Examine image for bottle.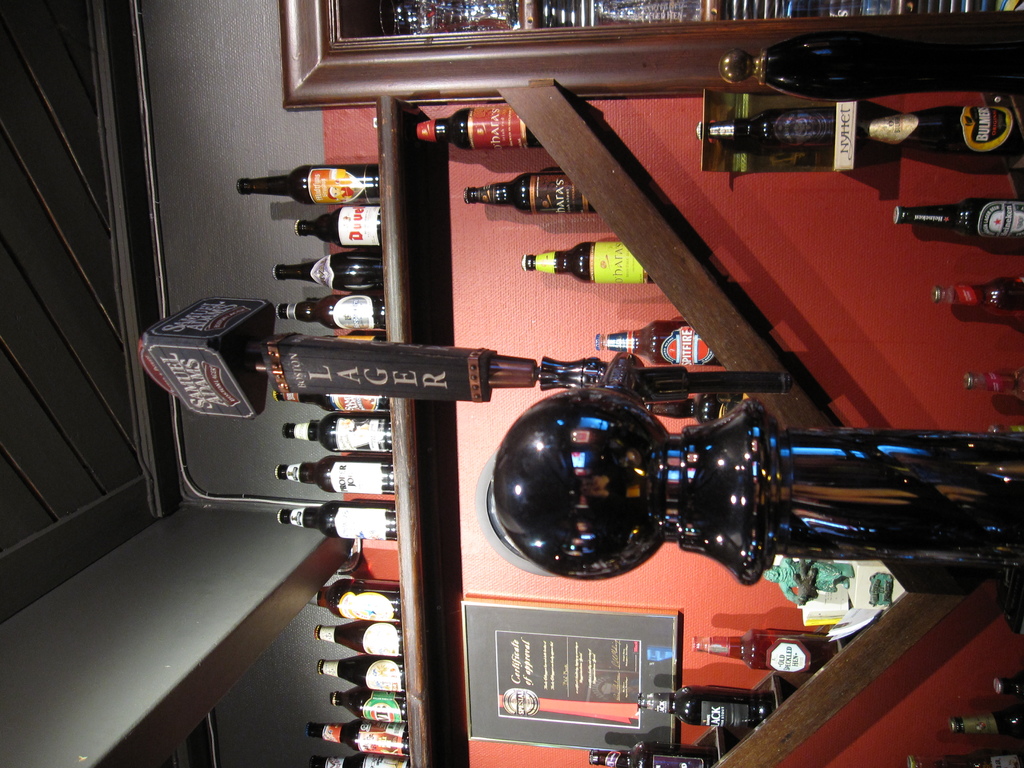
Examination result: [591,744,711,767].
